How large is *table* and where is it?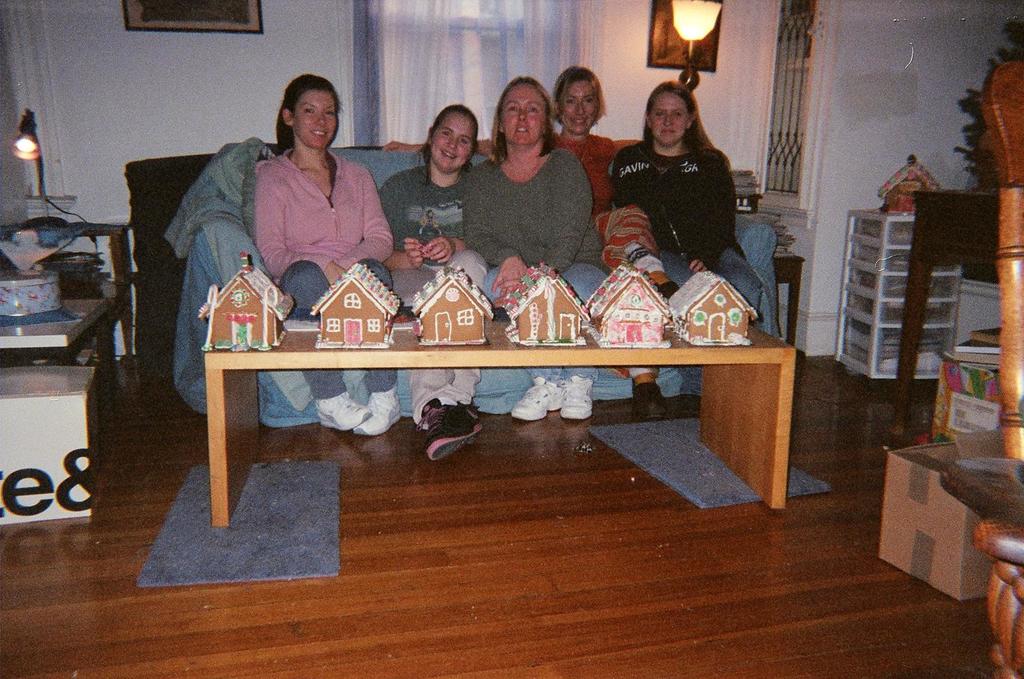
Bounding box: Rect(897, 186, 995, 436).
